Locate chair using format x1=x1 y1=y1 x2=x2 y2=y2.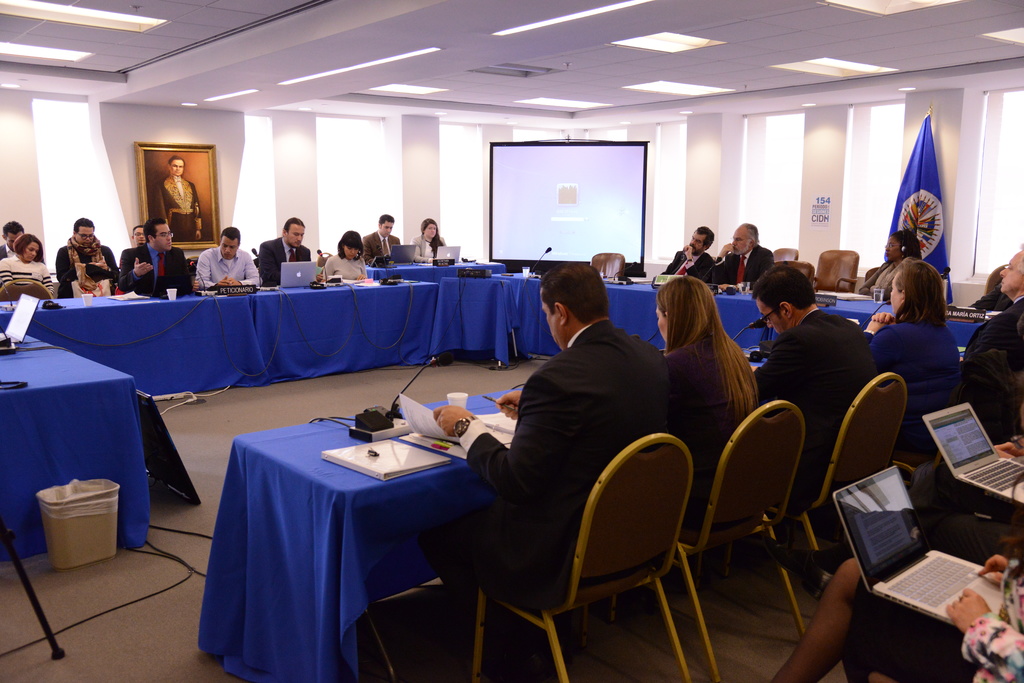
x1=188 y1=255 x2=202 y2=266.
